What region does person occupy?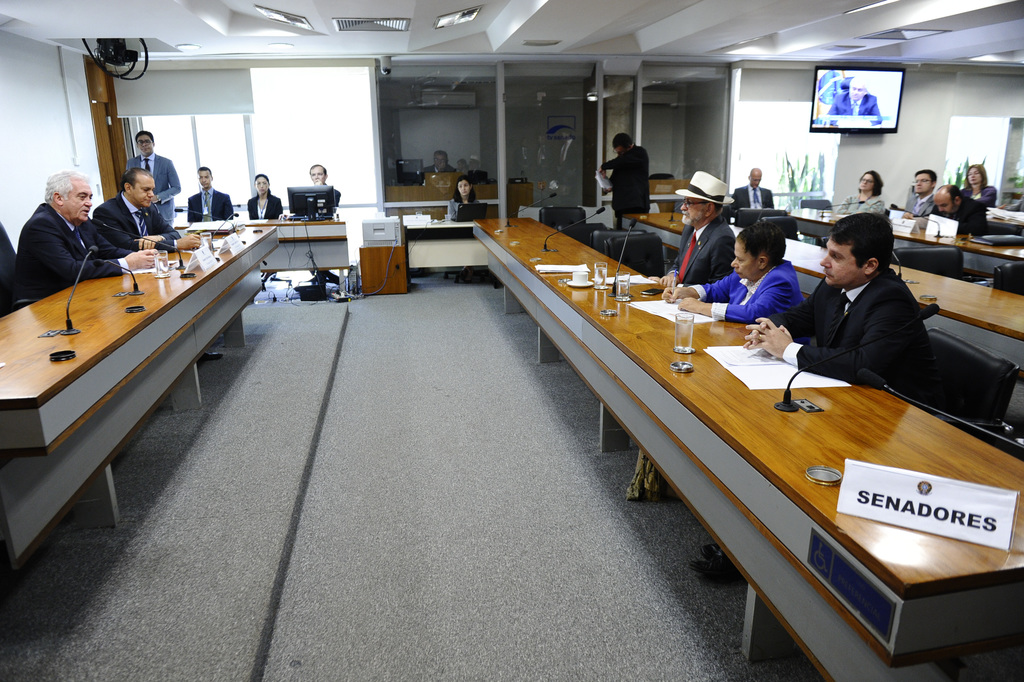
409,151,458,188.
